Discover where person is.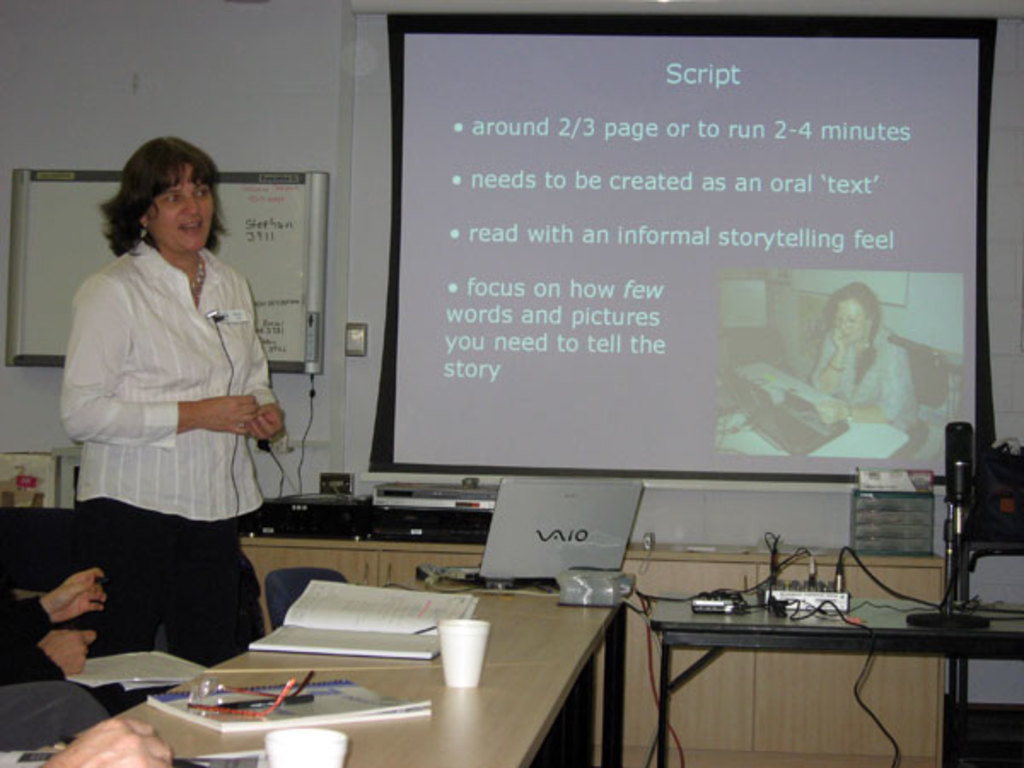
Discovered at detection(43, 717, 176, 766).
